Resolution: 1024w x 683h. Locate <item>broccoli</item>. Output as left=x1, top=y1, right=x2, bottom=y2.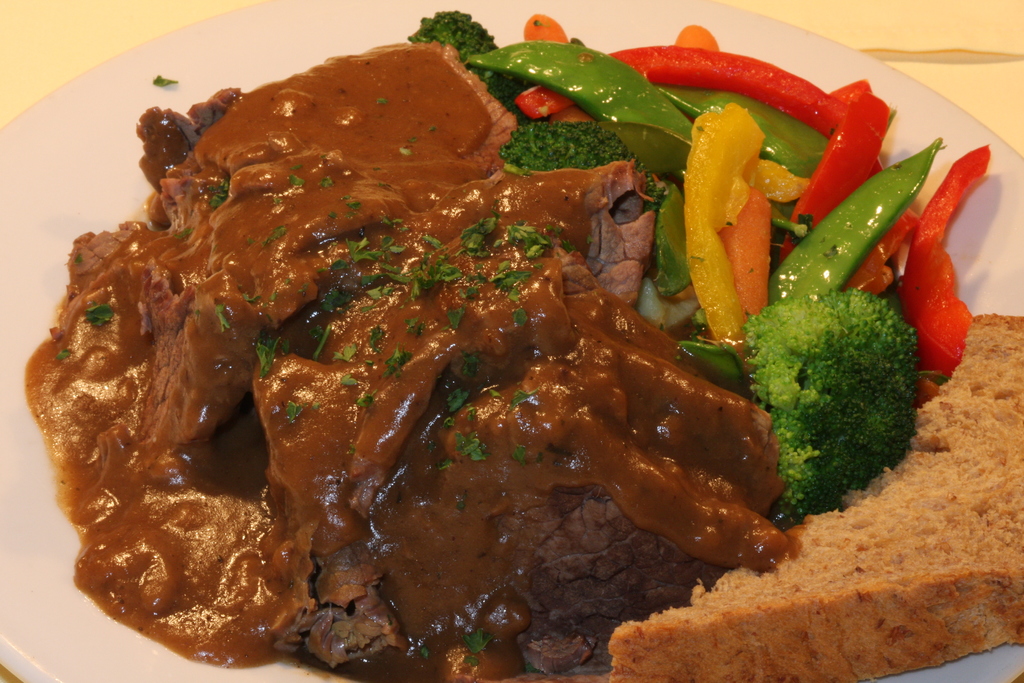
left=410, top=9, right=546, bottom=125.
